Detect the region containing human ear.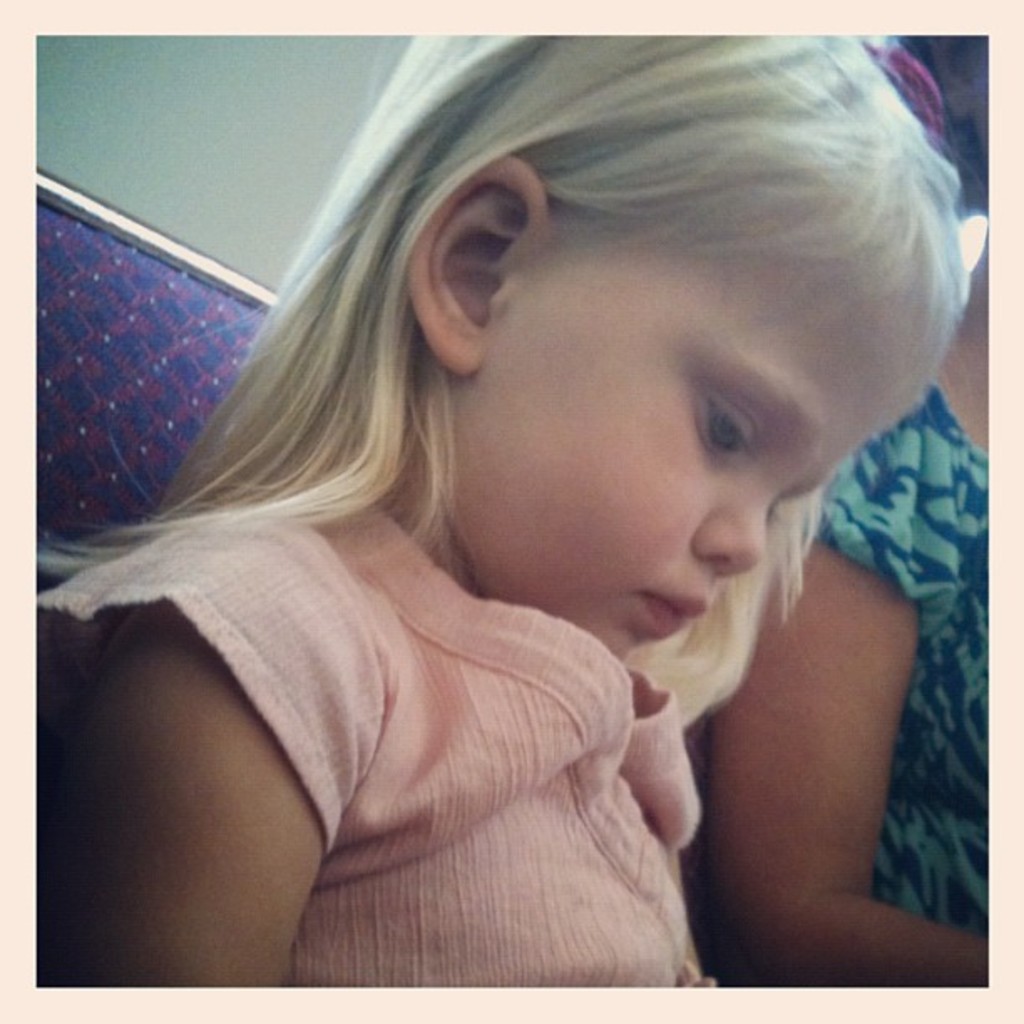
x1=402, y1=159, x2=549, y2=368.
